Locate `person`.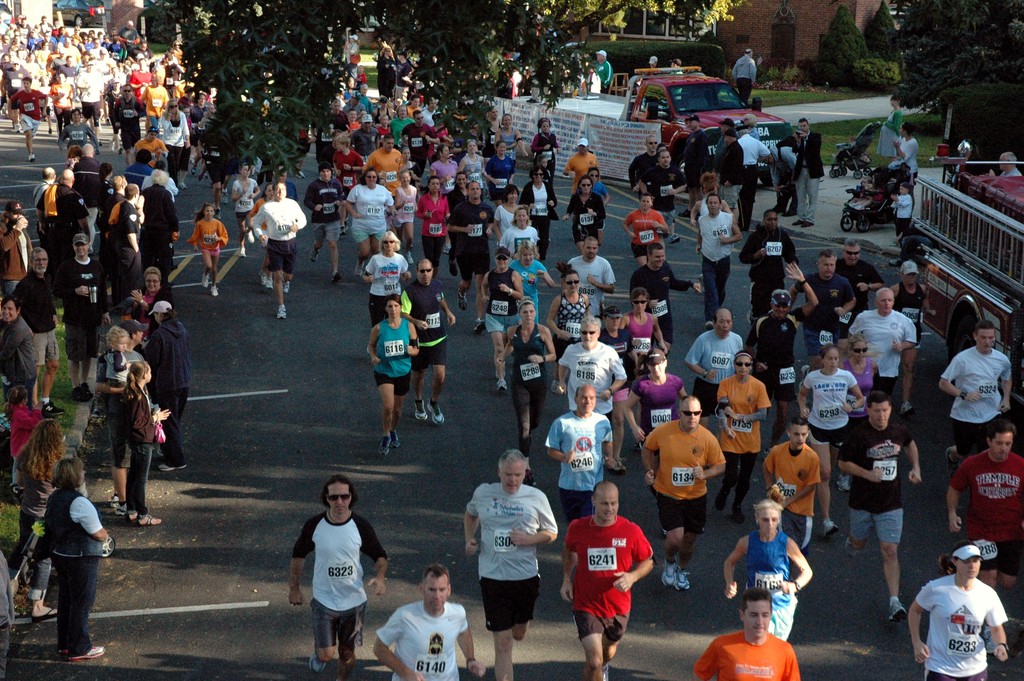
Bounding box: [634,393,725,587].
